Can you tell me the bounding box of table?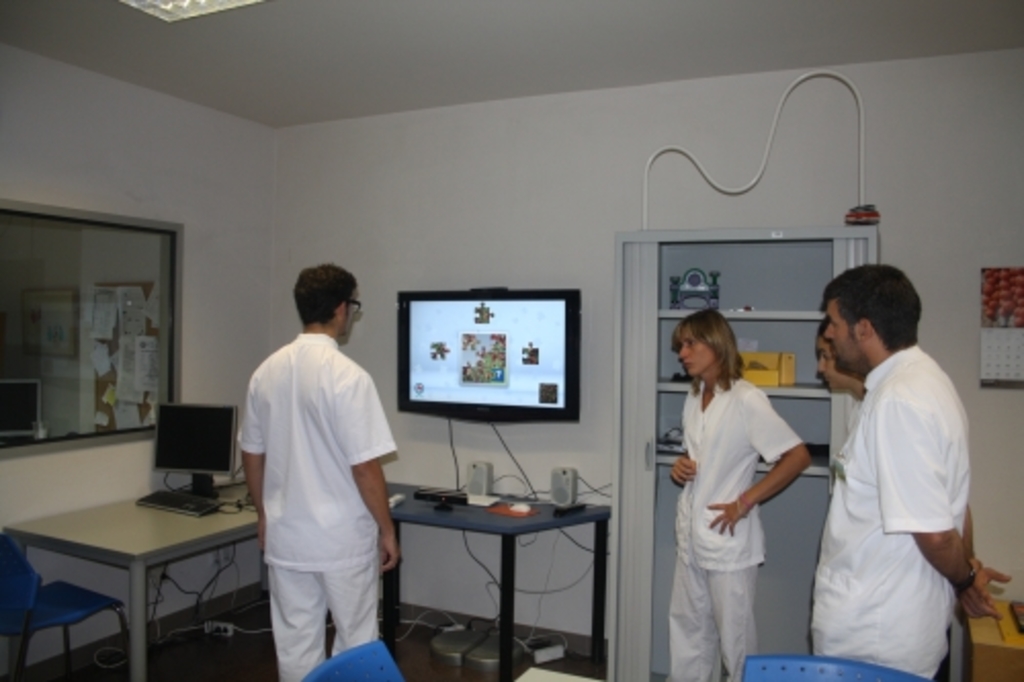
bbox=[379, 483, 629, 662].
